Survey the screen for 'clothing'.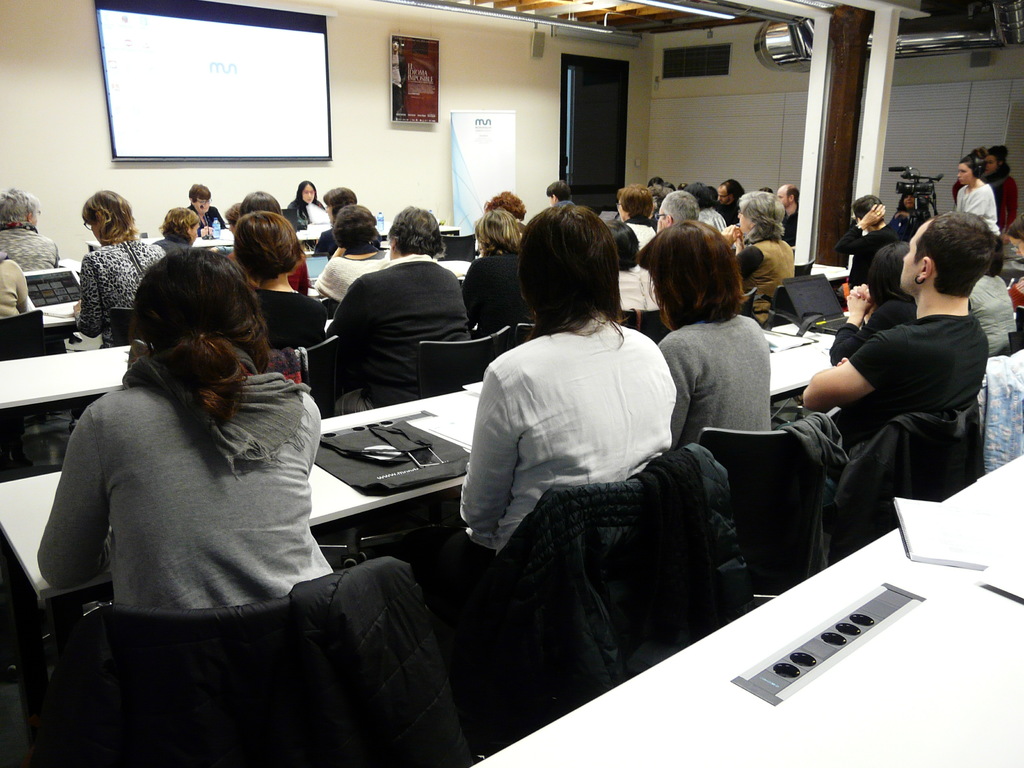
Survey found: bbox=[329, 255, 472, 406].
